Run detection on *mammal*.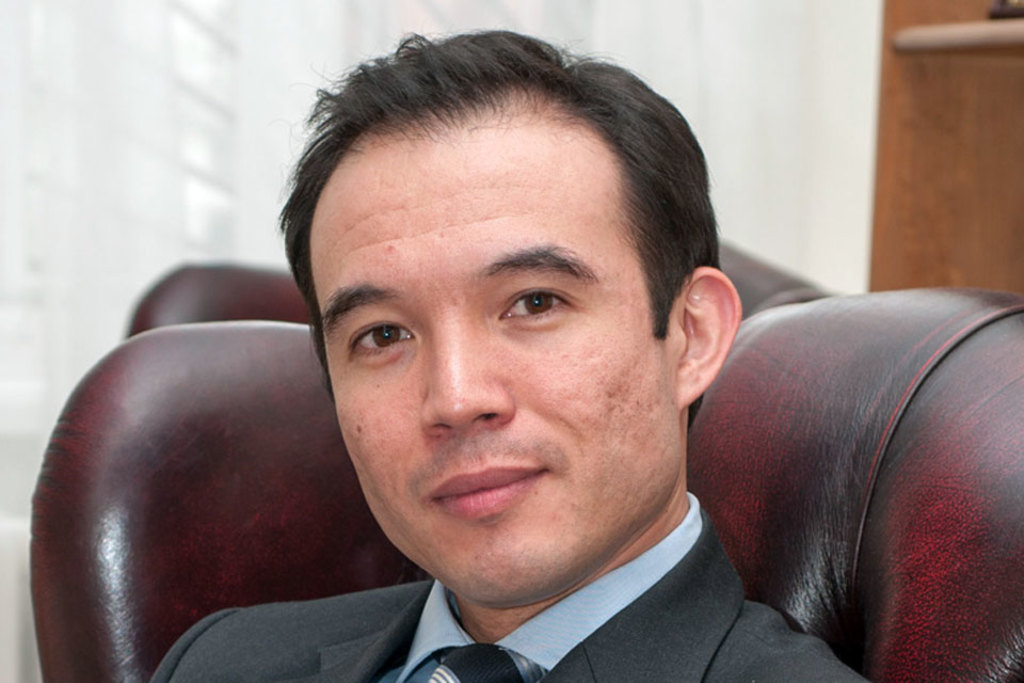
Result: locate(190, 31, 833, 673).
